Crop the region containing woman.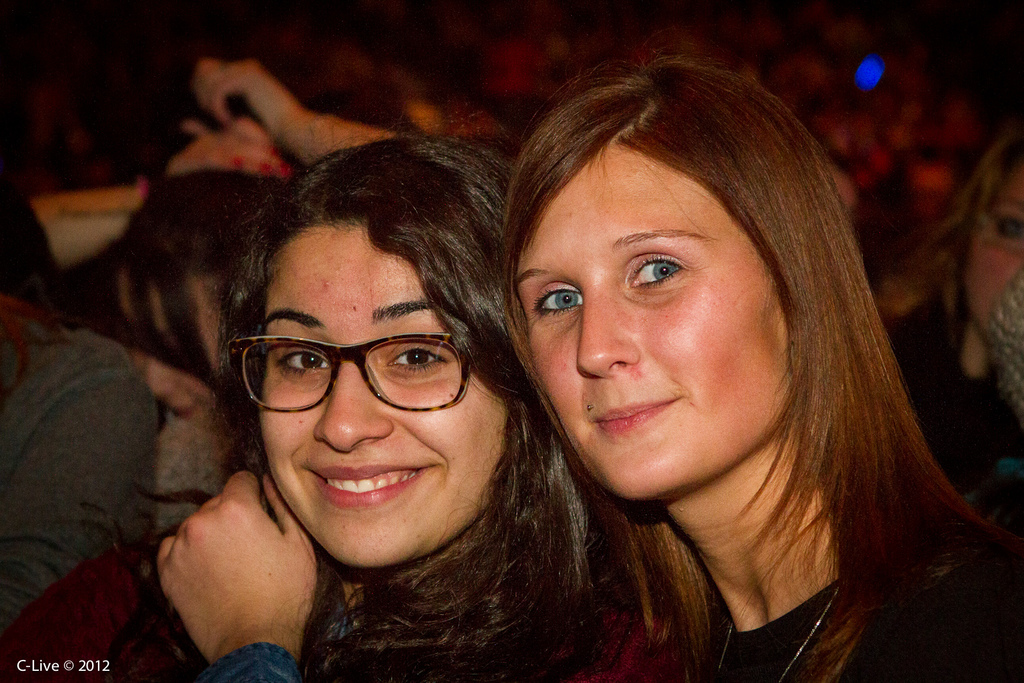
Crop region: box(884, 125, 1023, 497).
